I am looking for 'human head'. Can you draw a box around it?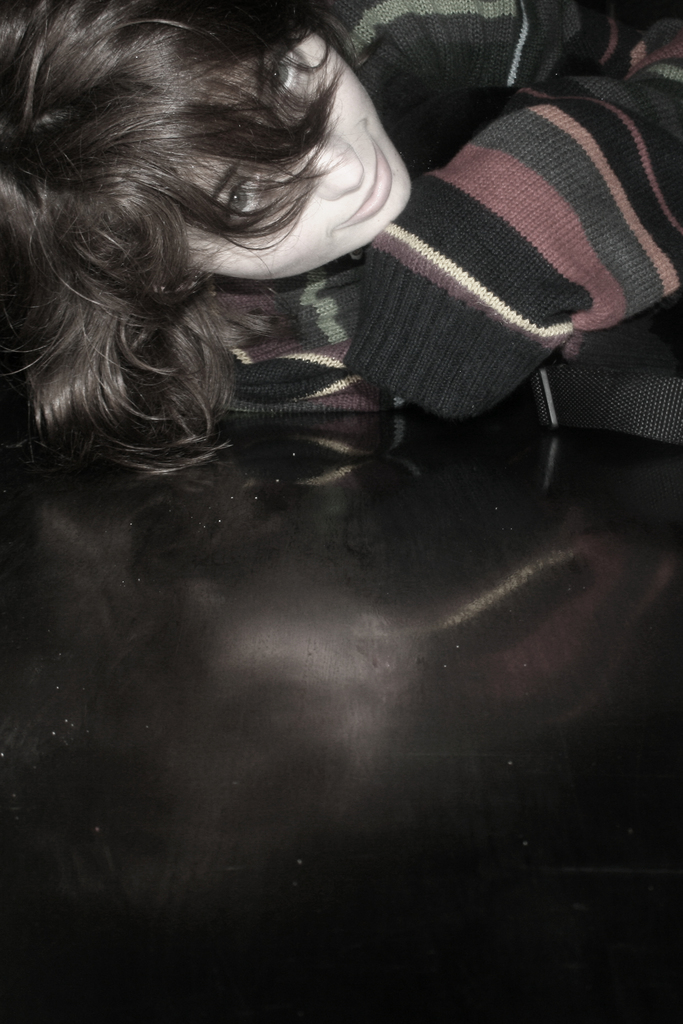
Sure, the bounding box is box(0, 0, 409, 464).
